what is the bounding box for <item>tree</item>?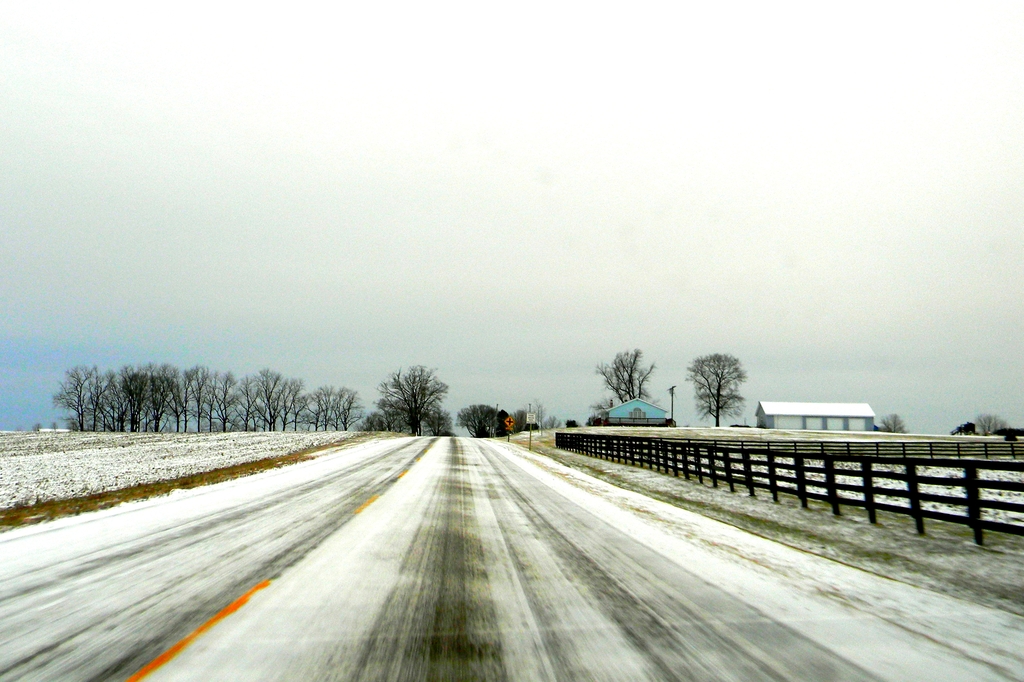
bbox=(354, 409, 381, 432).
